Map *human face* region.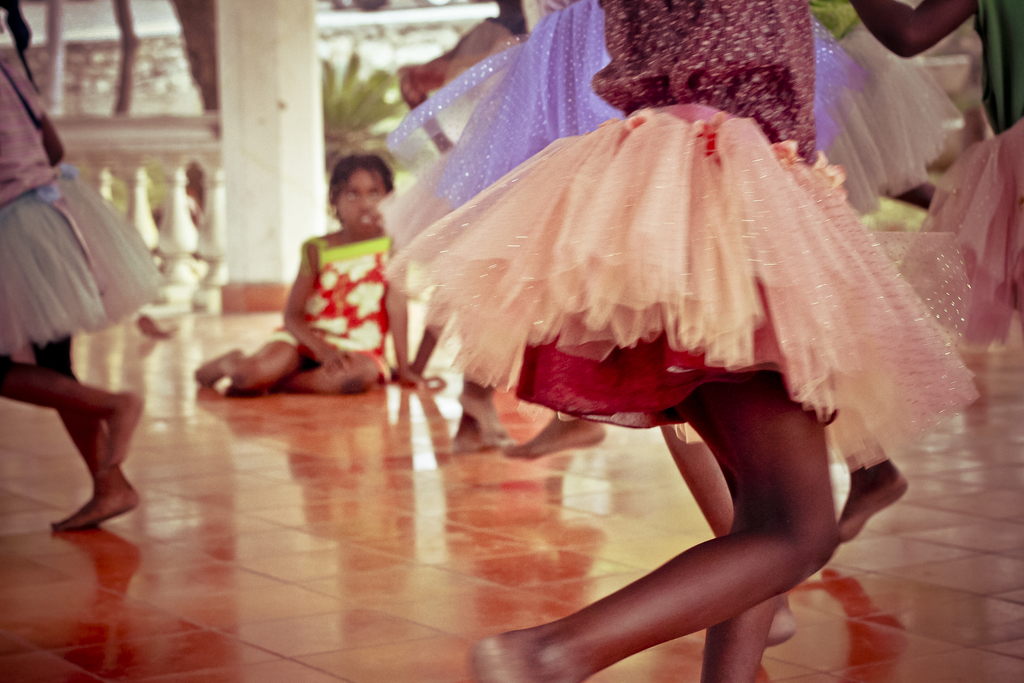
Mapped to 339/169/381/222.
